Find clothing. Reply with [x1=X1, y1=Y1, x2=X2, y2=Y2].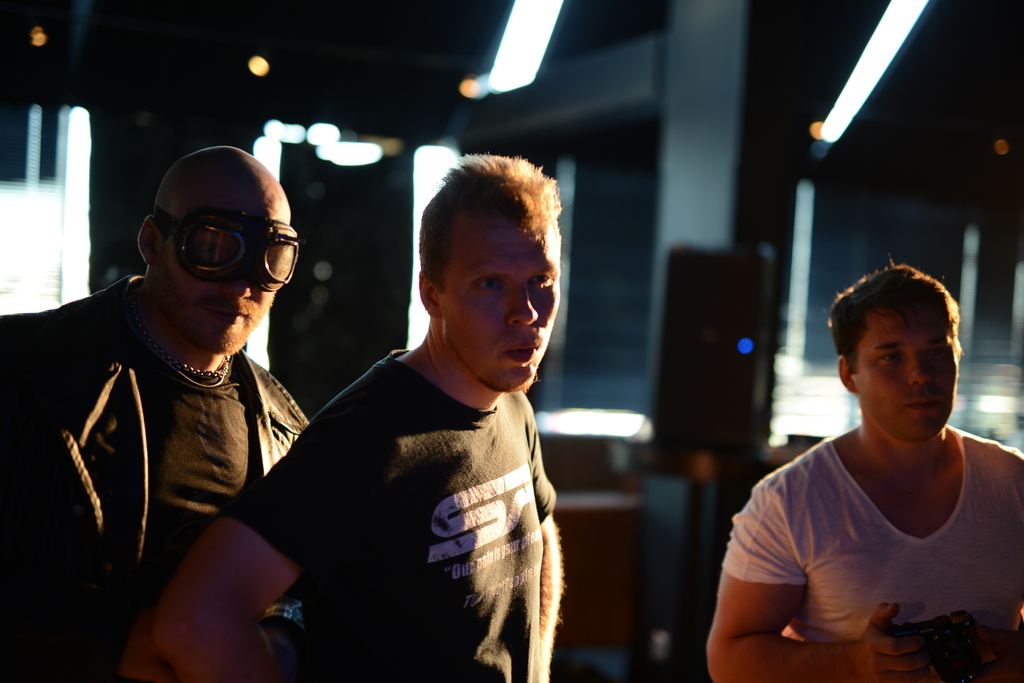
[x1=719, y1=430, x2=1021, y2=682].
